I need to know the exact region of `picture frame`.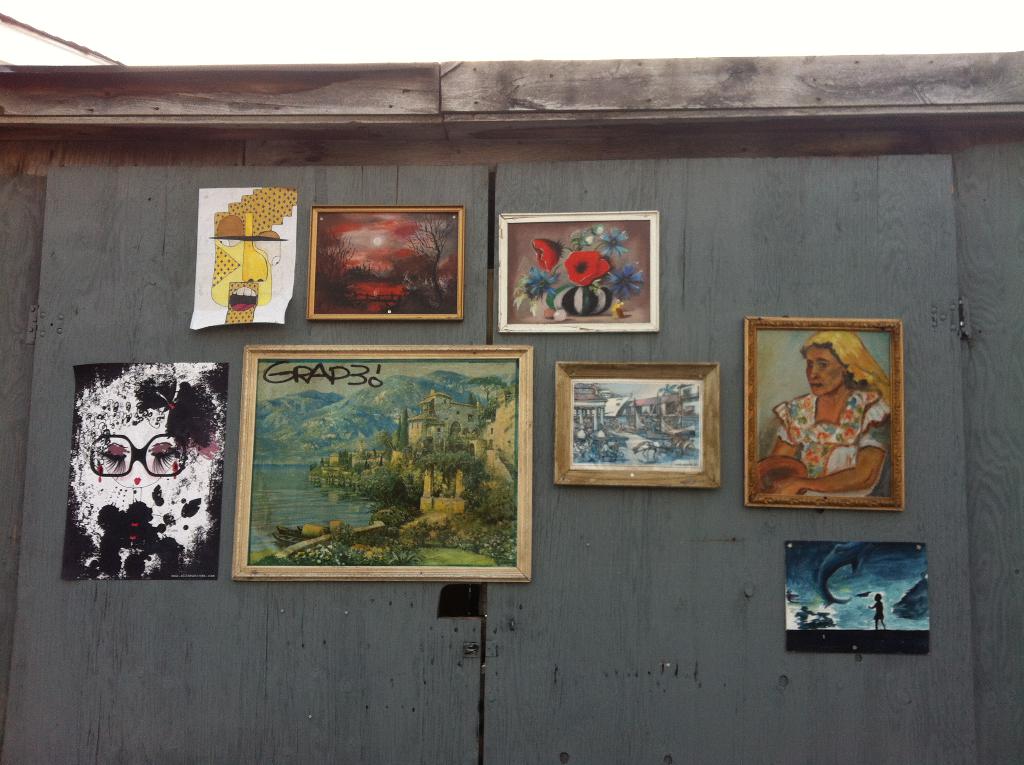
Region: select_region(498, 211, 659, 332).
